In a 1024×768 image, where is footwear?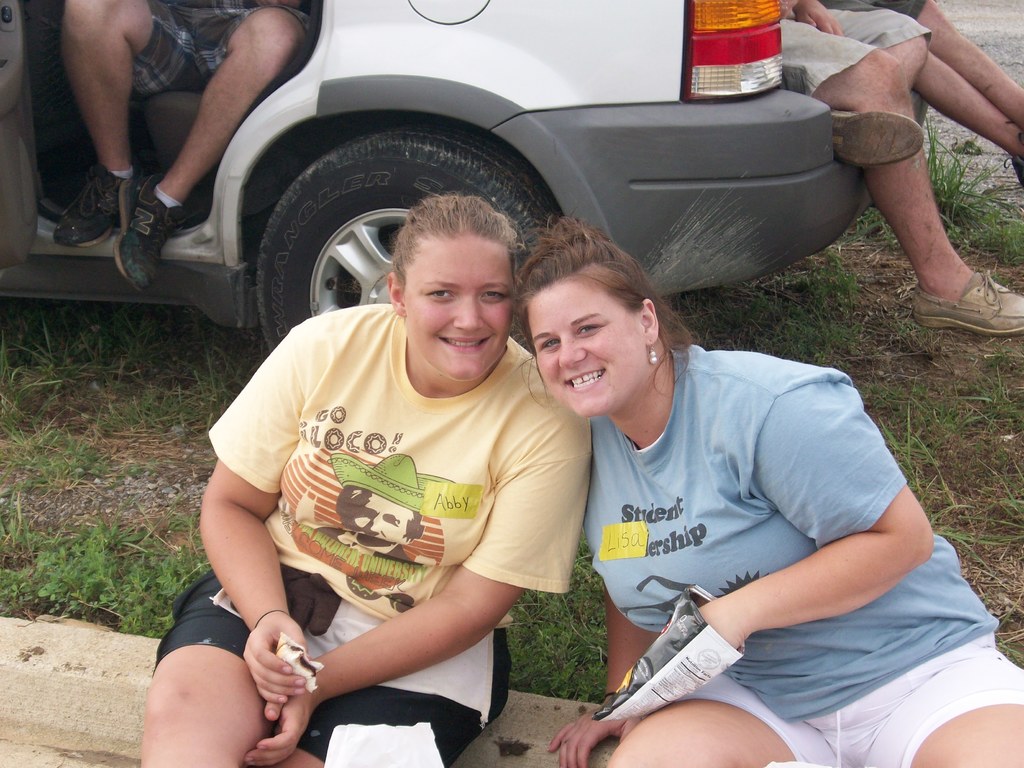
left=54, top=168, right=115, bottom=244.
